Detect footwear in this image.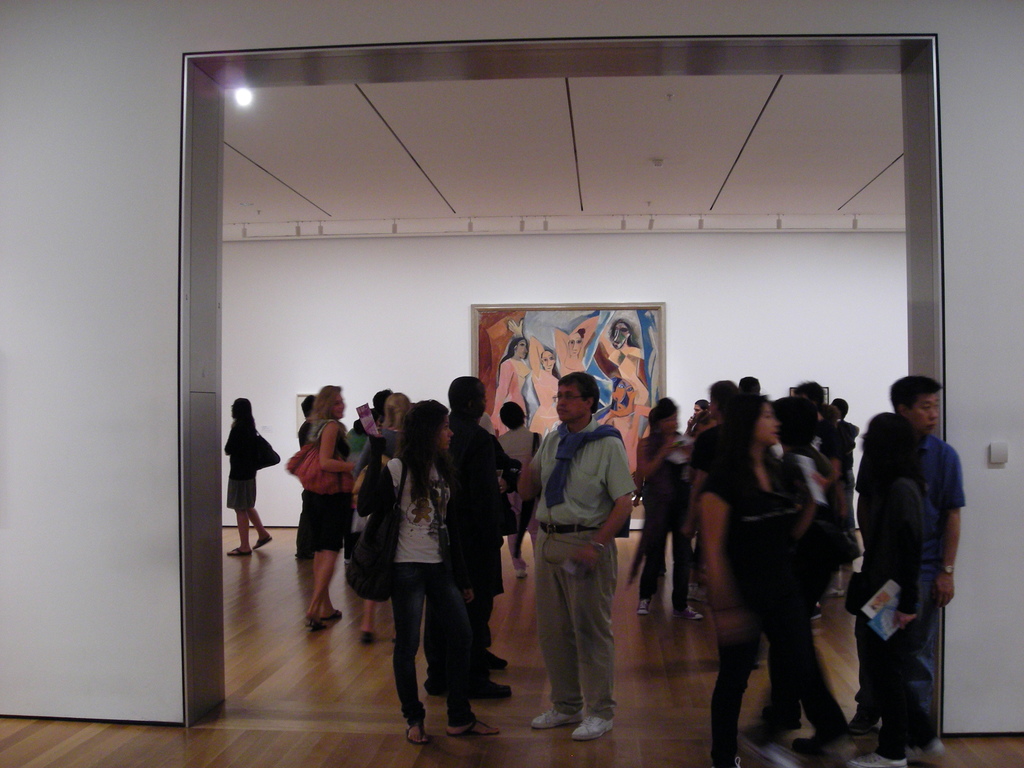
Detection: 320 609 344 619.
